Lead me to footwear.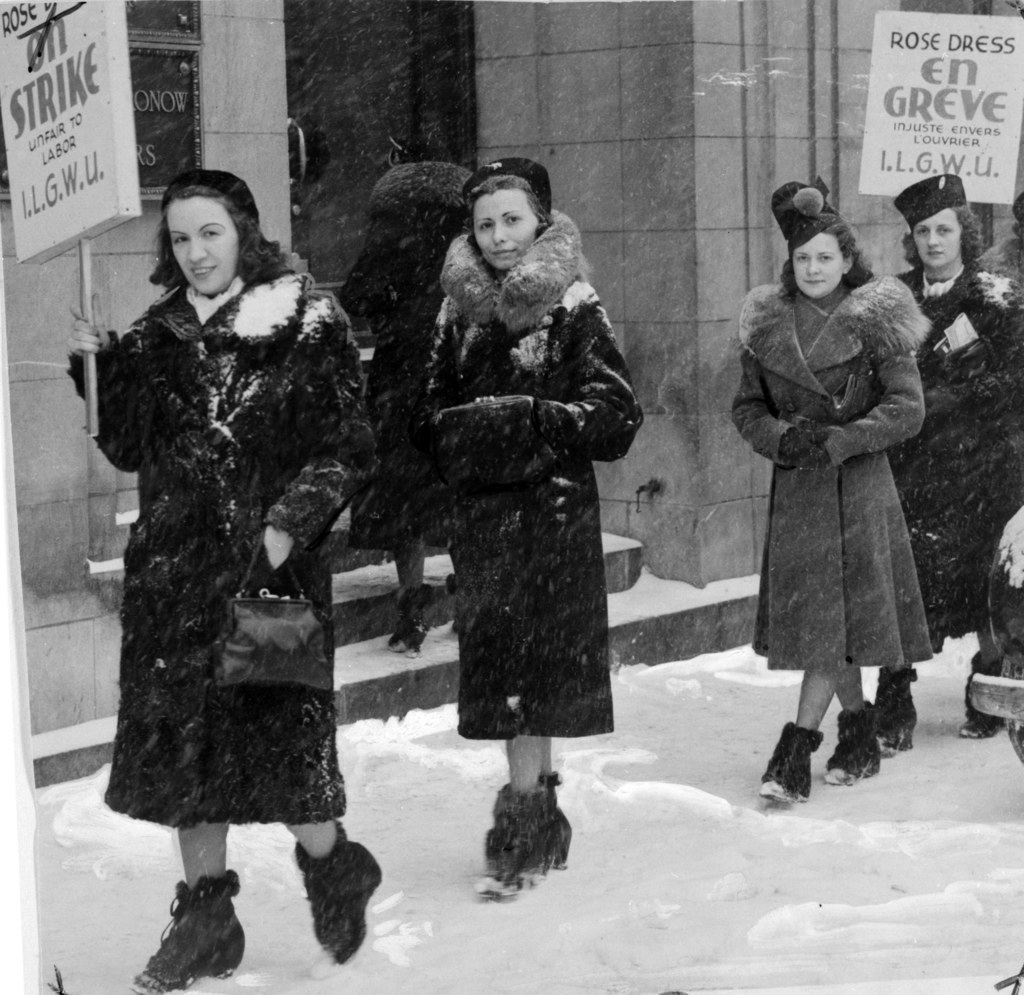
Lead to [x1=122, y1=865, x2=241, y2=994].
